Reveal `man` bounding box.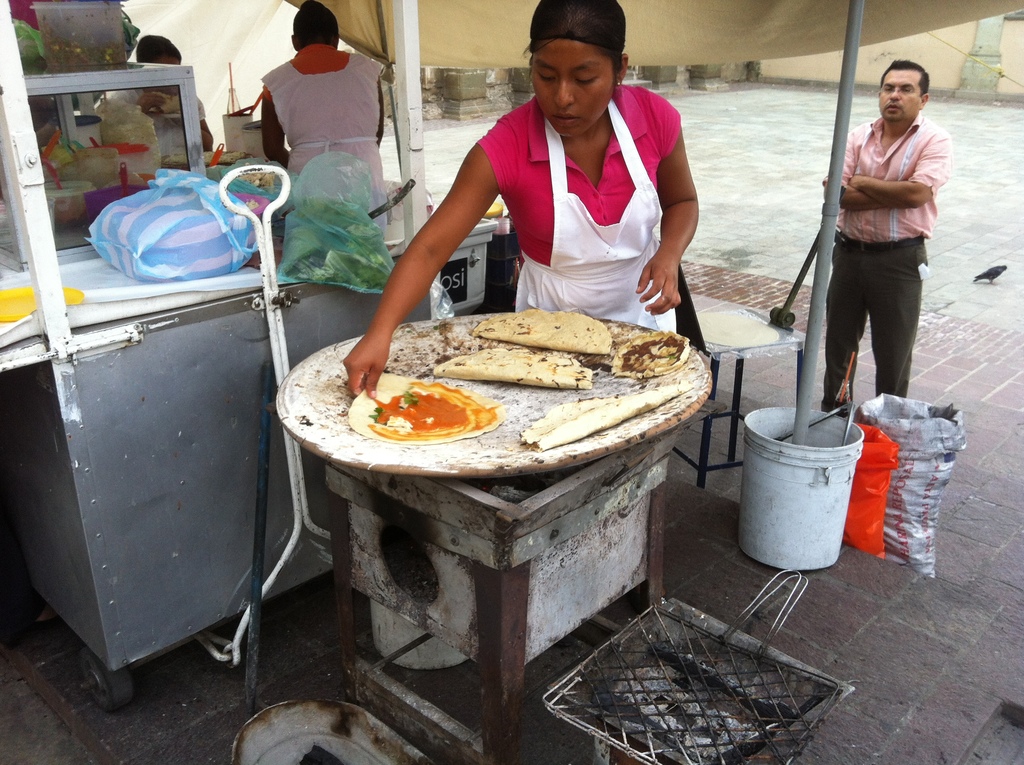
Revealed: crop(804, 51, 956, 434).
